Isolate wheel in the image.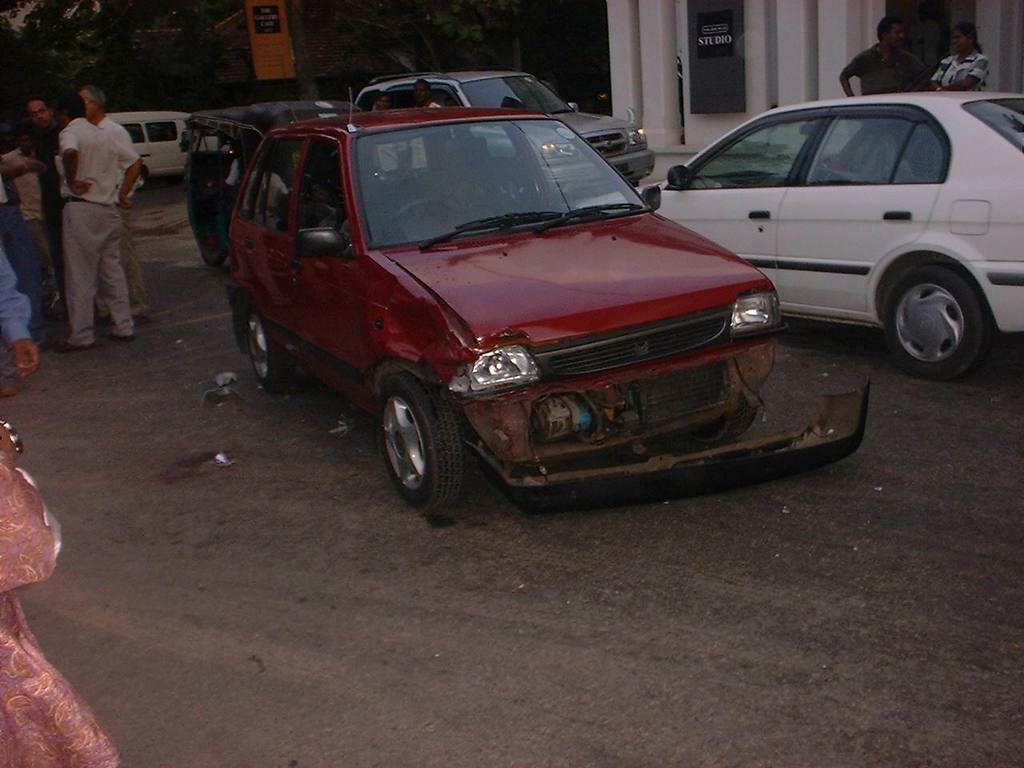
Isolated region: 882/261/981/383.
